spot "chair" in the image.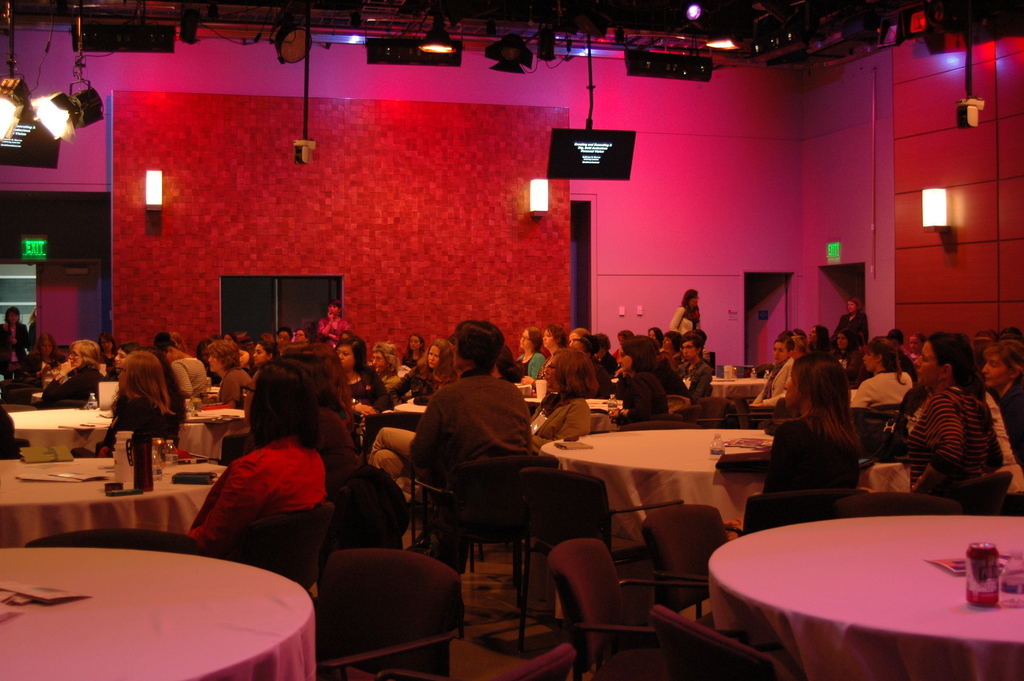
"chair" found at left=944, top=468, right=1023, bottom=515.
